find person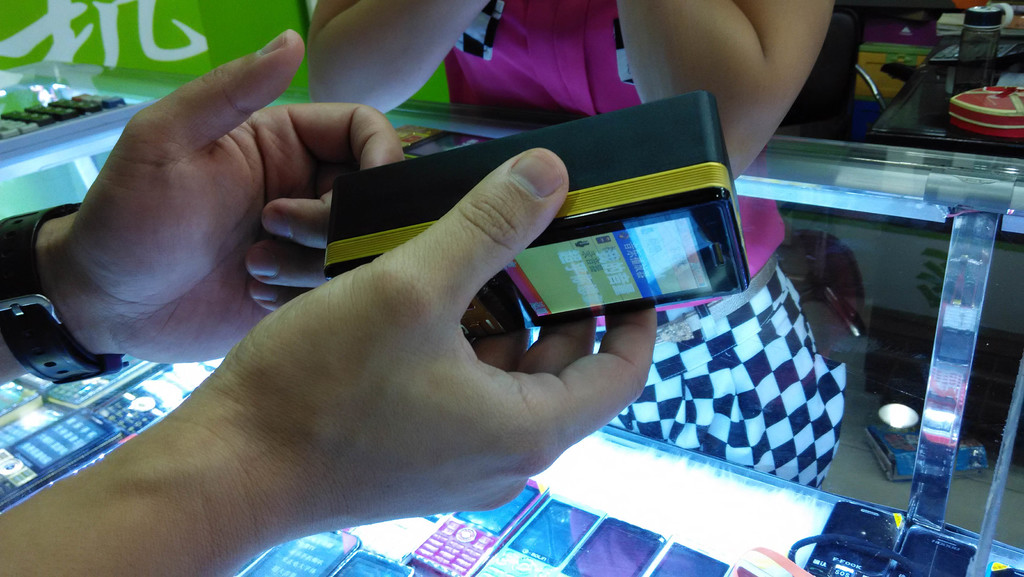
Rect(0, 27, 659, 576)
